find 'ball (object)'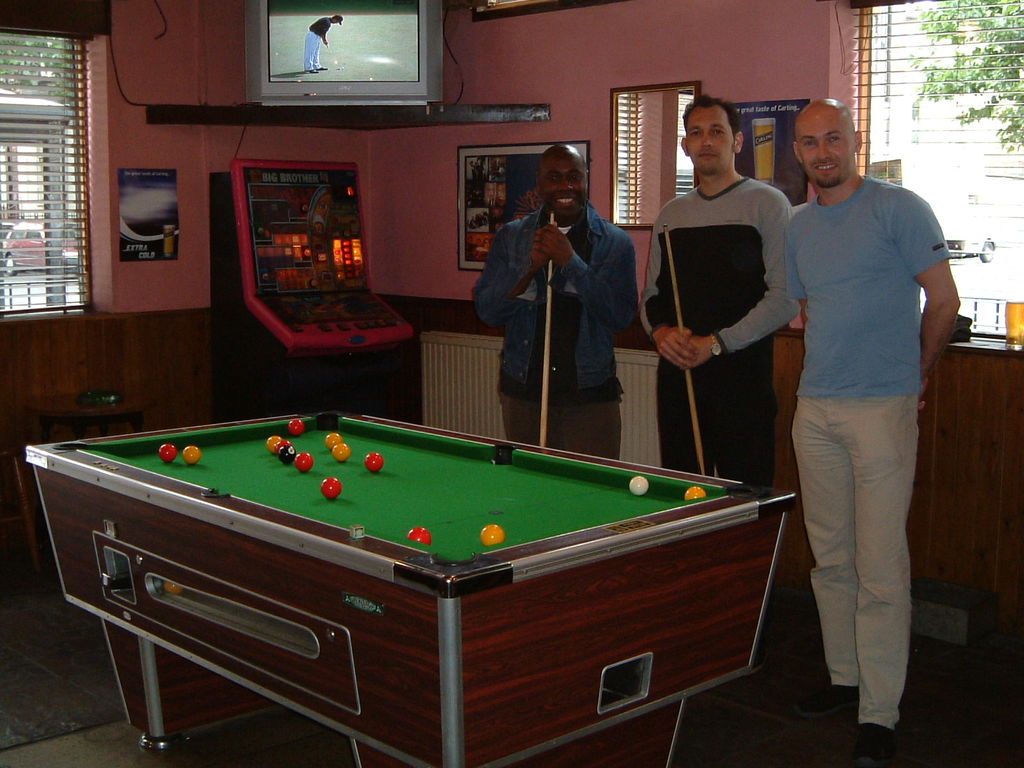
rect(324, 431, 341, 451)
